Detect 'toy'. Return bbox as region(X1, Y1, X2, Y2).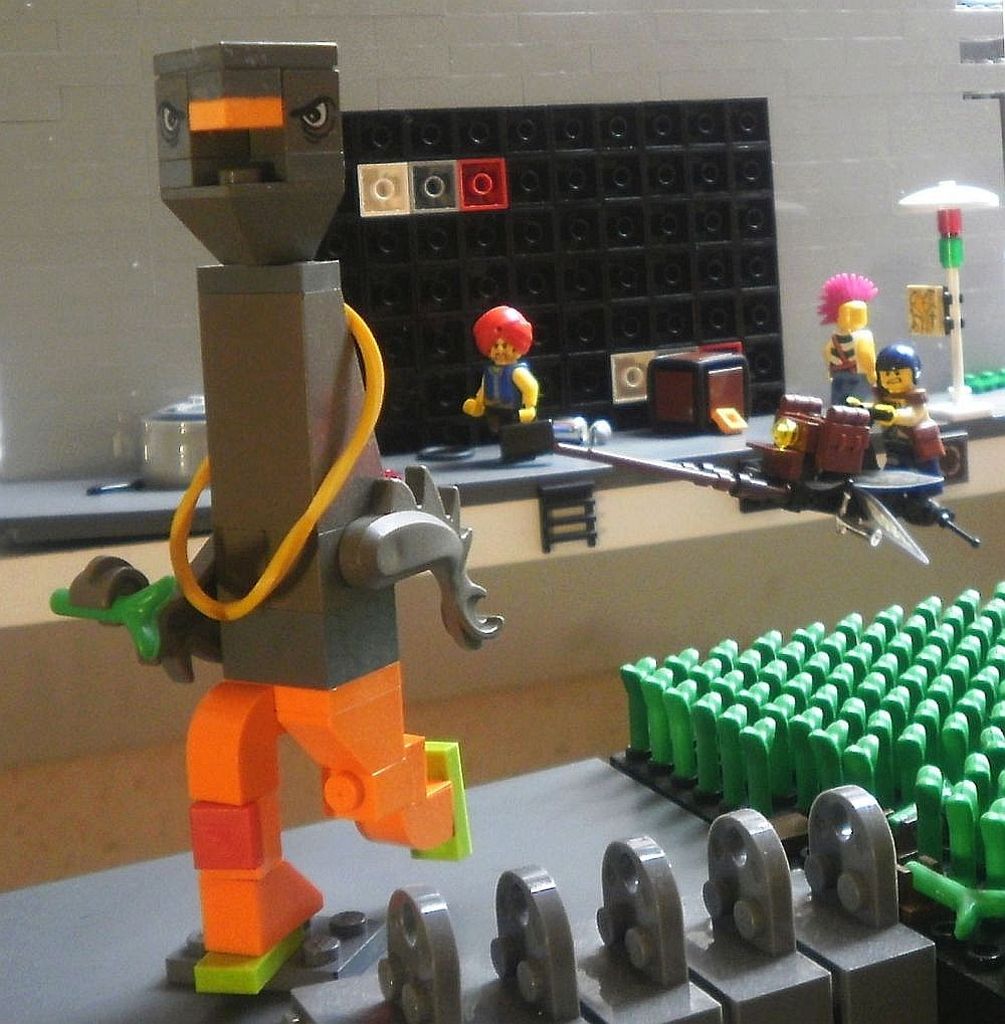
region(556, 340, 983, 569).
